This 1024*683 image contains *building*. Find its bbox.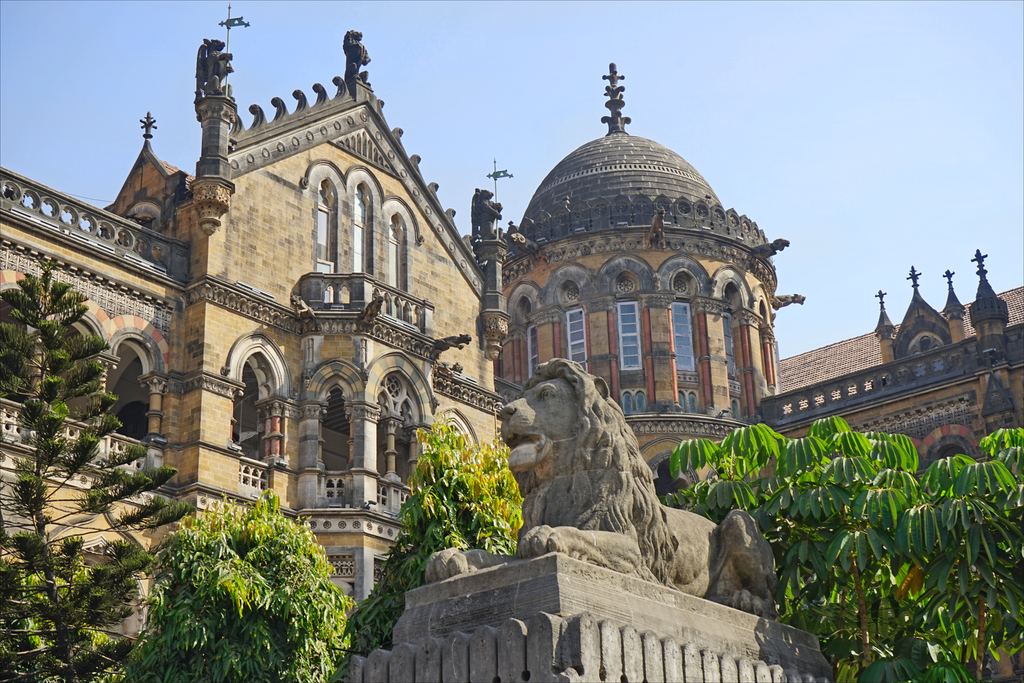
x1=495 y1=63 x2=1023 y2=675.
